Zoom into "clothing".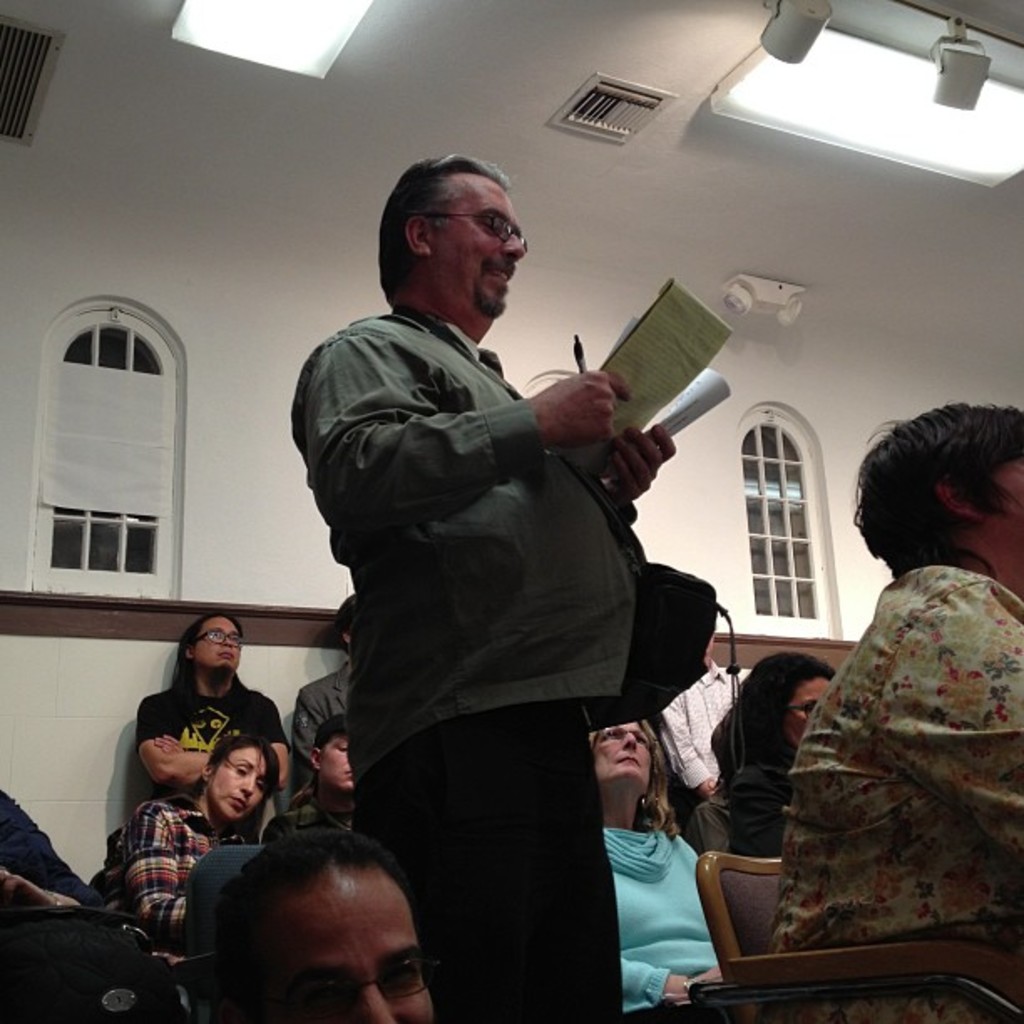
Zoom target: crop(592, 827, 723, 1016).
